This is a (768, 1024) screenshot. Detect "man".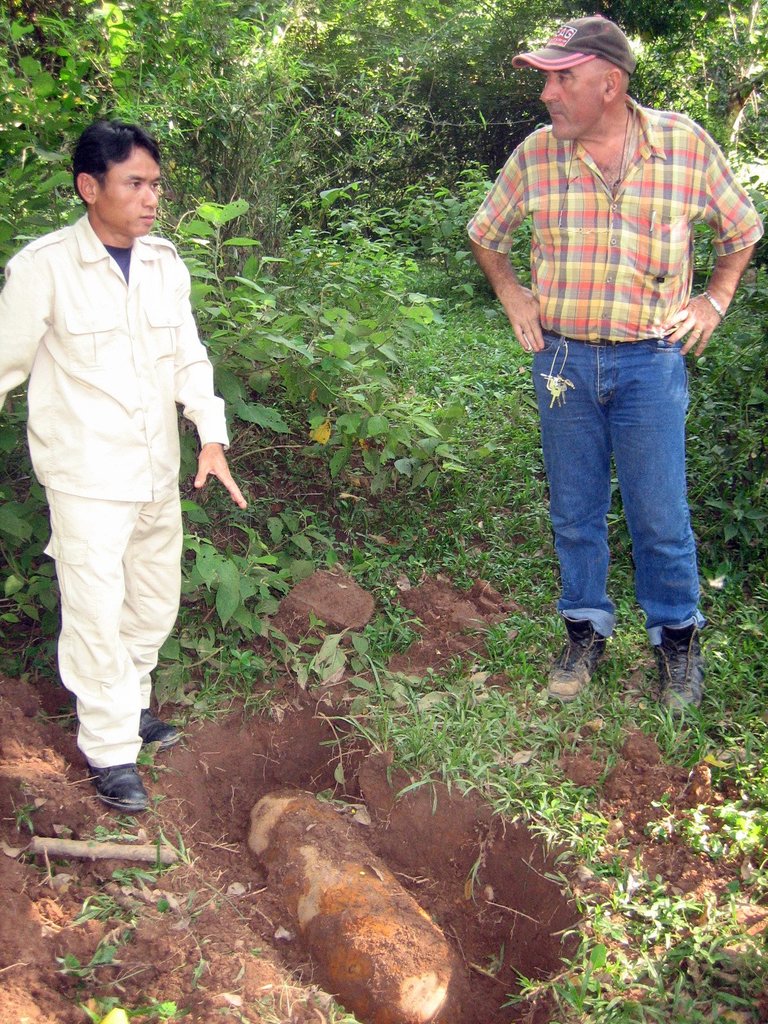
<bbox>466, 17, 764, 719</bbox>.
